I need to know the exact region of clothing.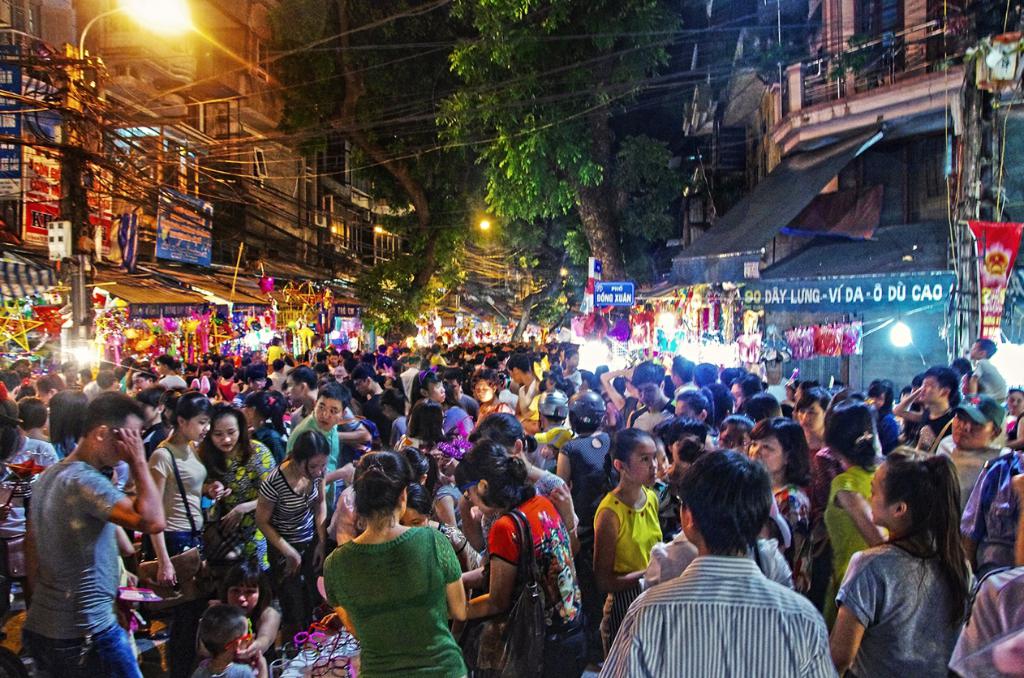
Region: [x1=144, y1=436, x2=209, y2=565].
